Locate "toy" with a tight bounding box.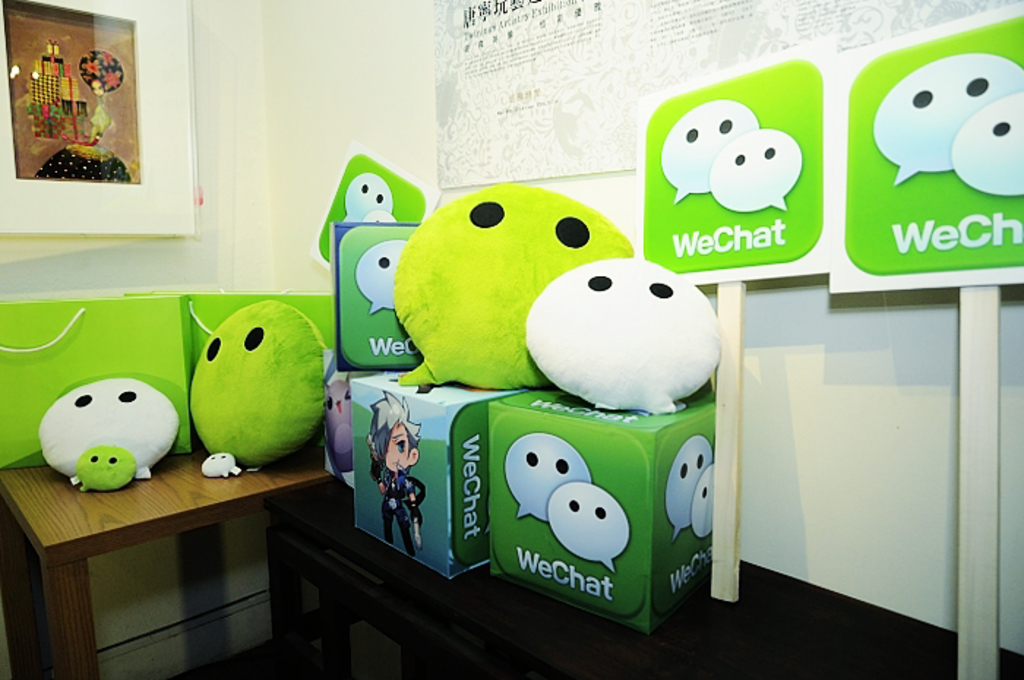
BBox(518, 257, 729, 417).
